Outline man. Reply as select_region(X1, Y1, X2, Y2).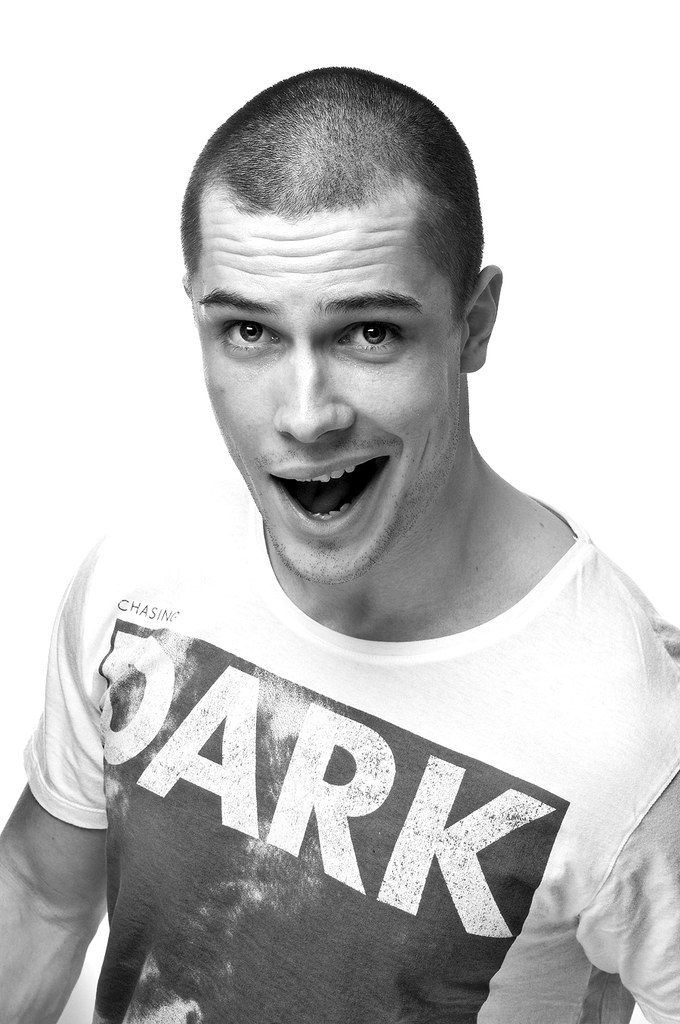
select_region(27, 79, 679, 991).
